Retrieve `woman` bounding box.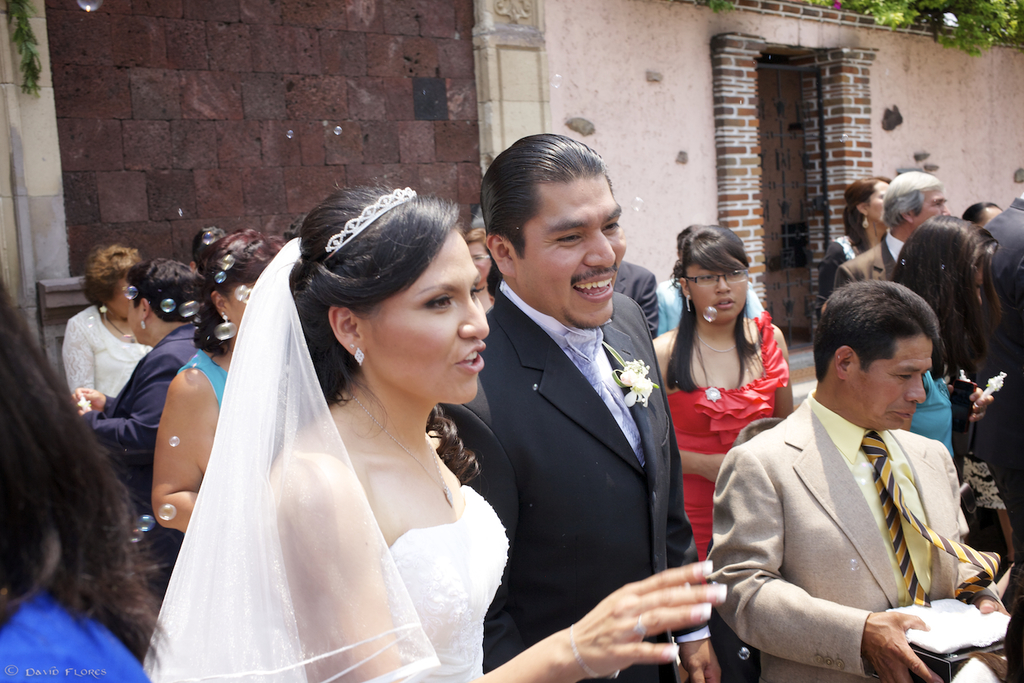
Bounding box: [148, 225, 287, 532].
